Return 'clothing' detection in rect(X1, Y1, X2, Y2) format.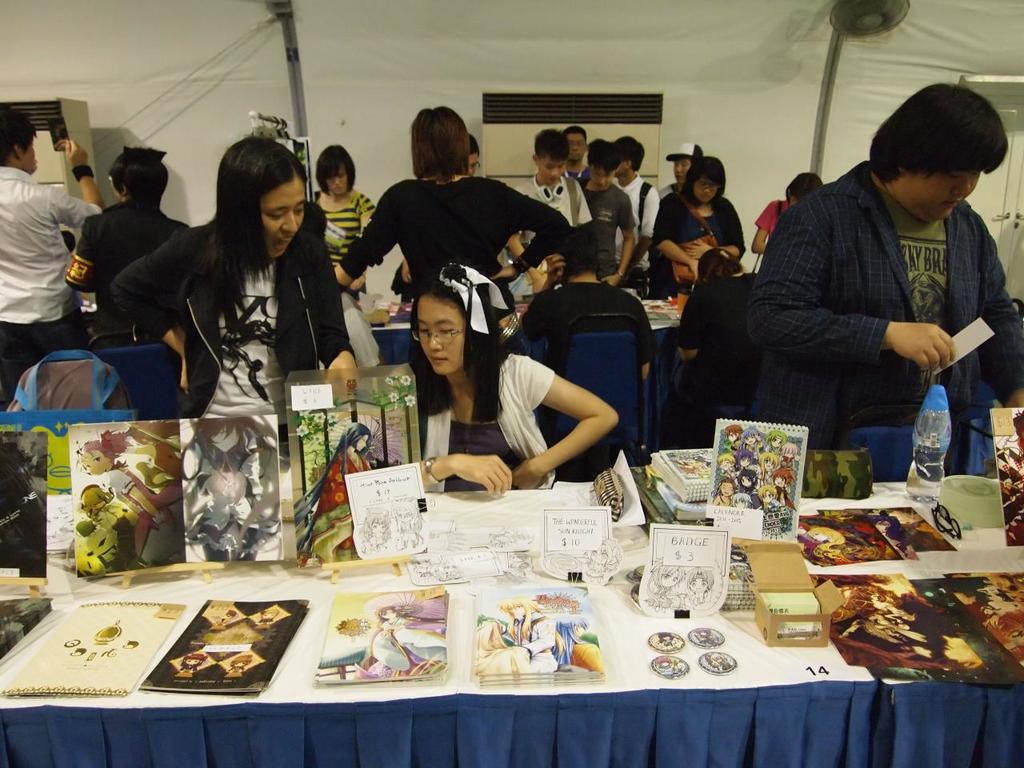
rect(0, 167, 99, 370).
